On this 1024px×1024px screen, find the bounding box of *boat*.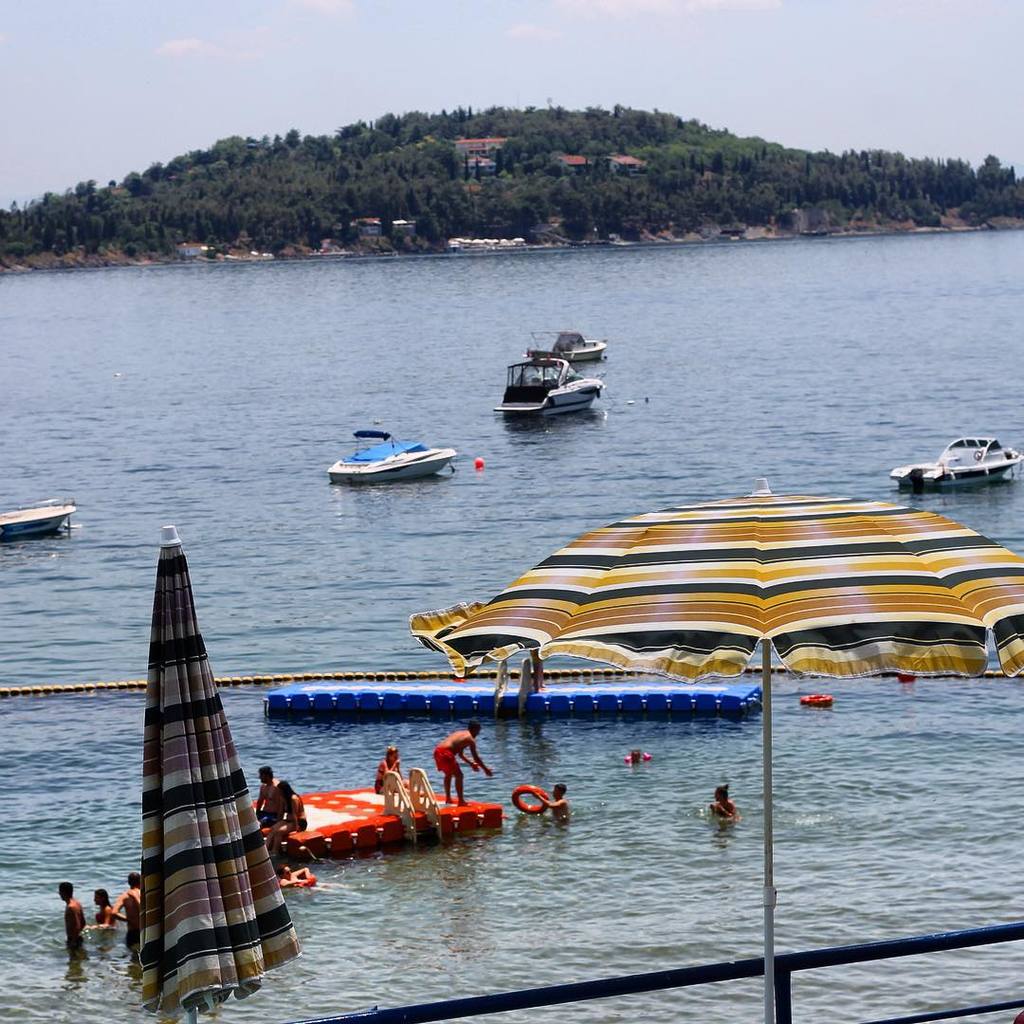
Bounding box: bbox=(502, 351, 613, 426).
